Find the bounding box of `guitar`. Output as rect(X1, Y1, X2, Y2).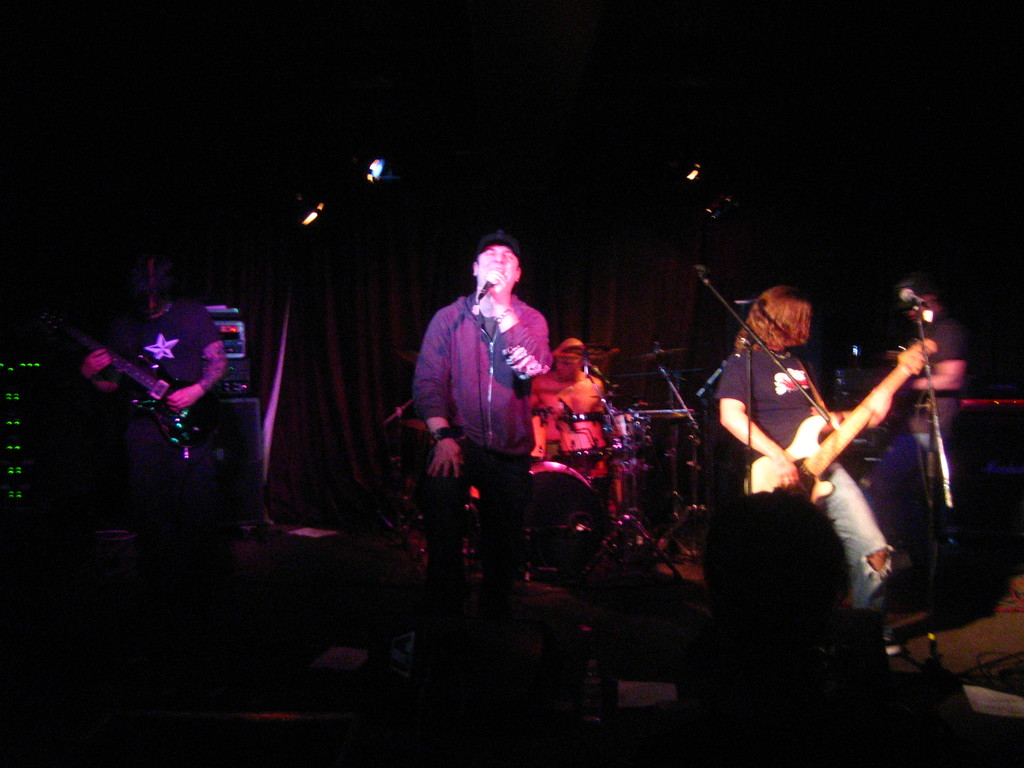
rect(699, 341, 957, 557).
